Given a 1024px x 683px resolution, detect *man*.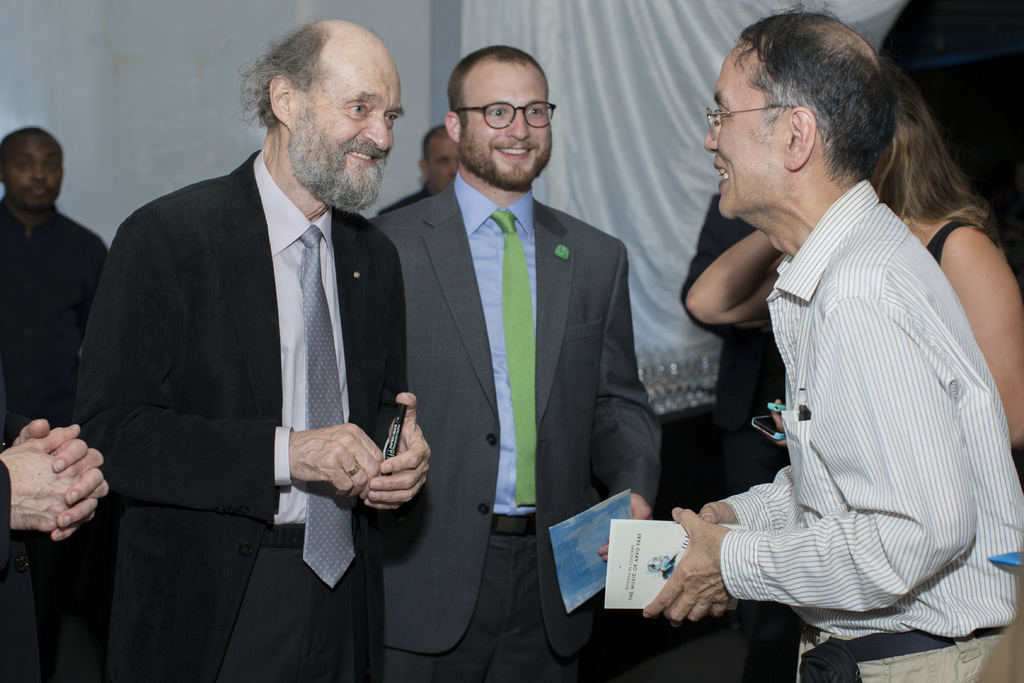
box=[0, 418, 111, 682].
